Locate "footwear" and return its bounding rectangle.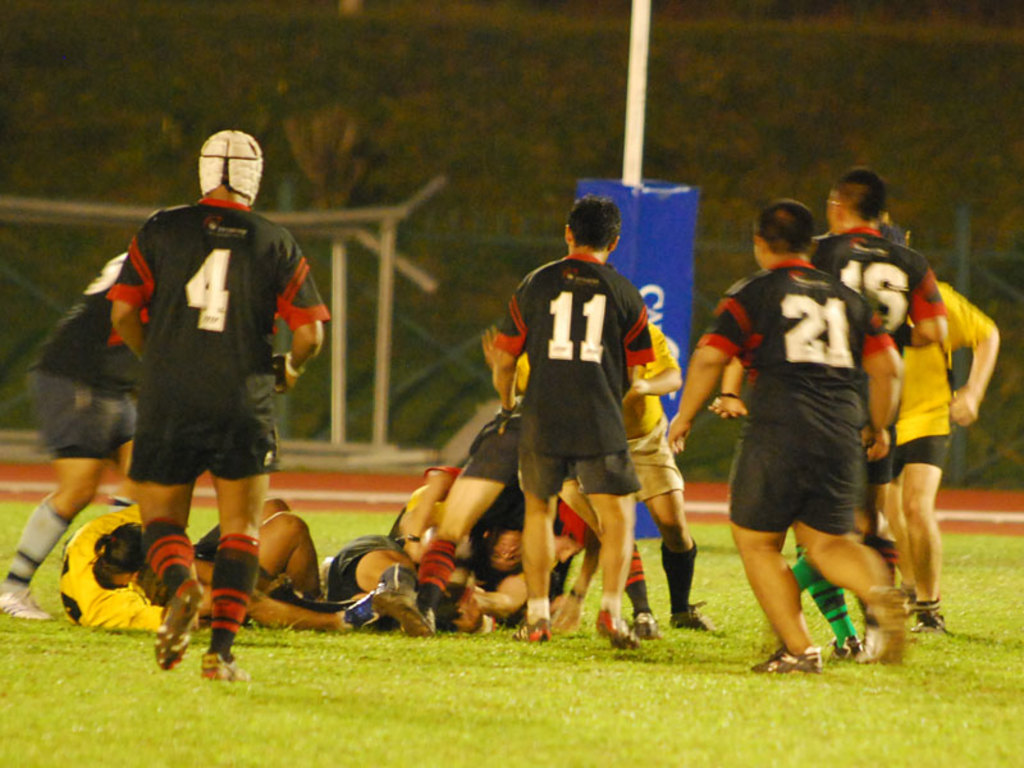
Rect(191, 659, 244, 676).
